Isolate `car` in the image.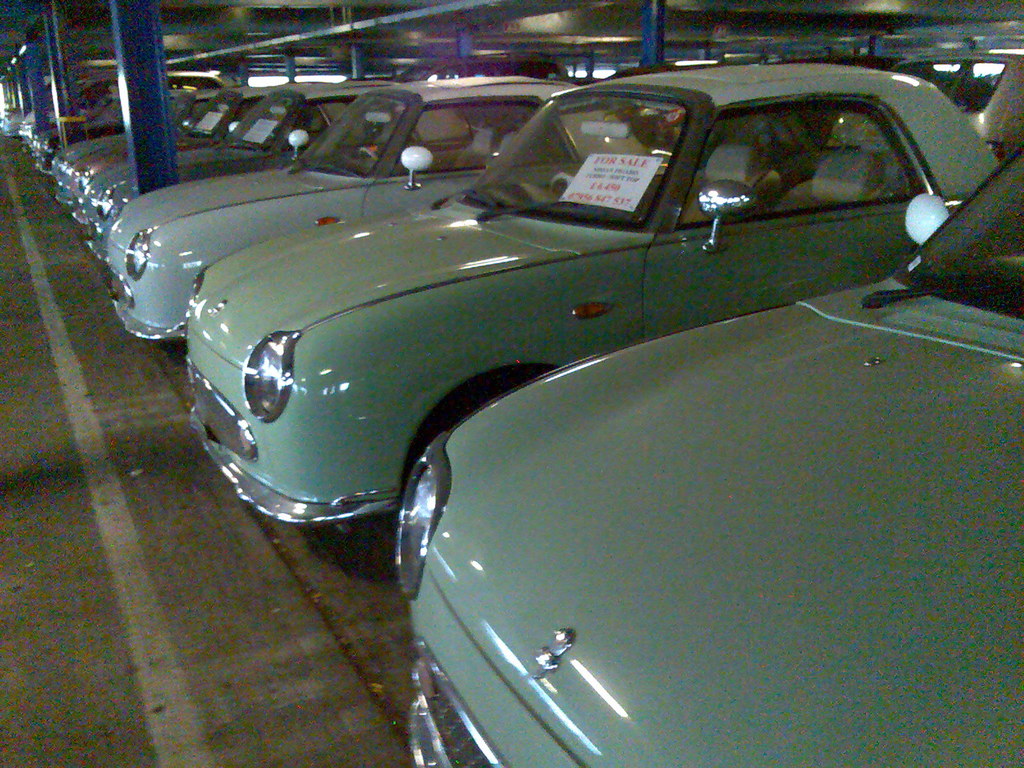
Isolated region: {"left": 50, "top": 86, "right": 262, "bottom": 198}.
